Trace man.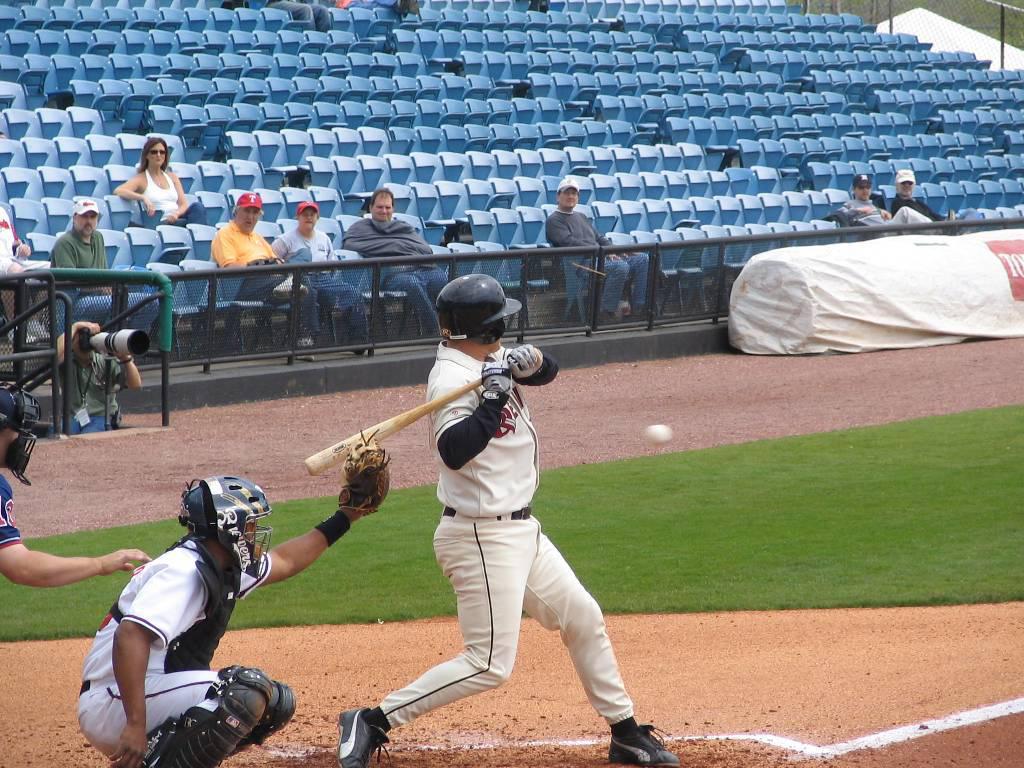
Traced to [0,391,147,587].
